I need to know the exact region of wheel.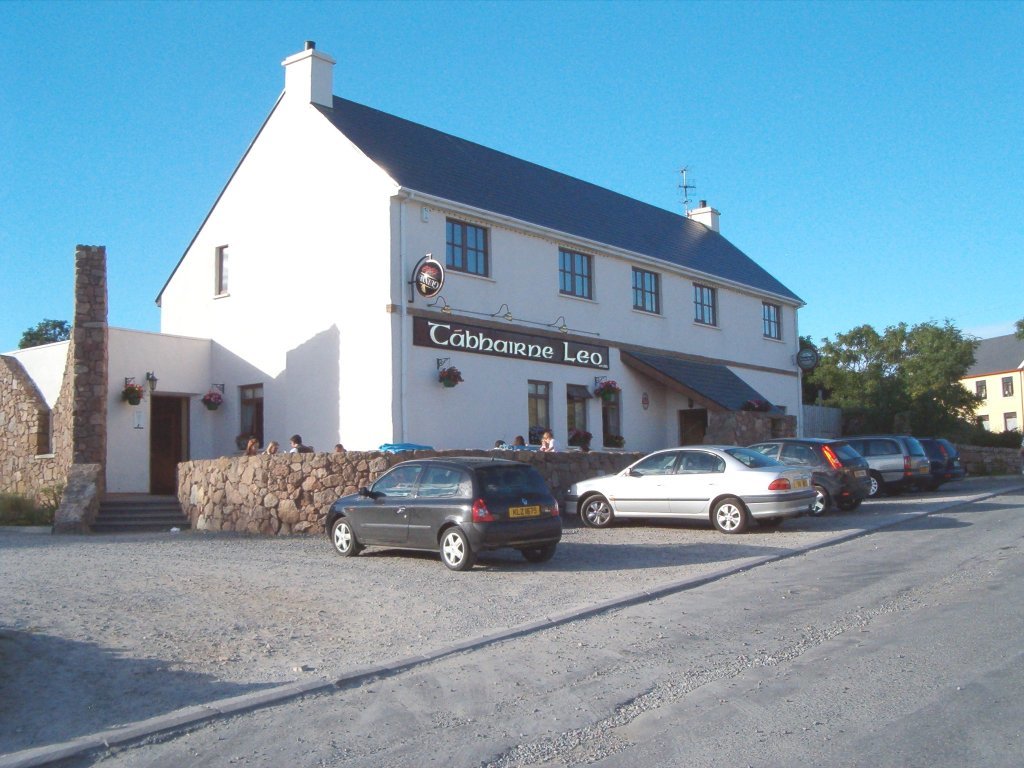
Region: <box>578,492,614,532</box>.
